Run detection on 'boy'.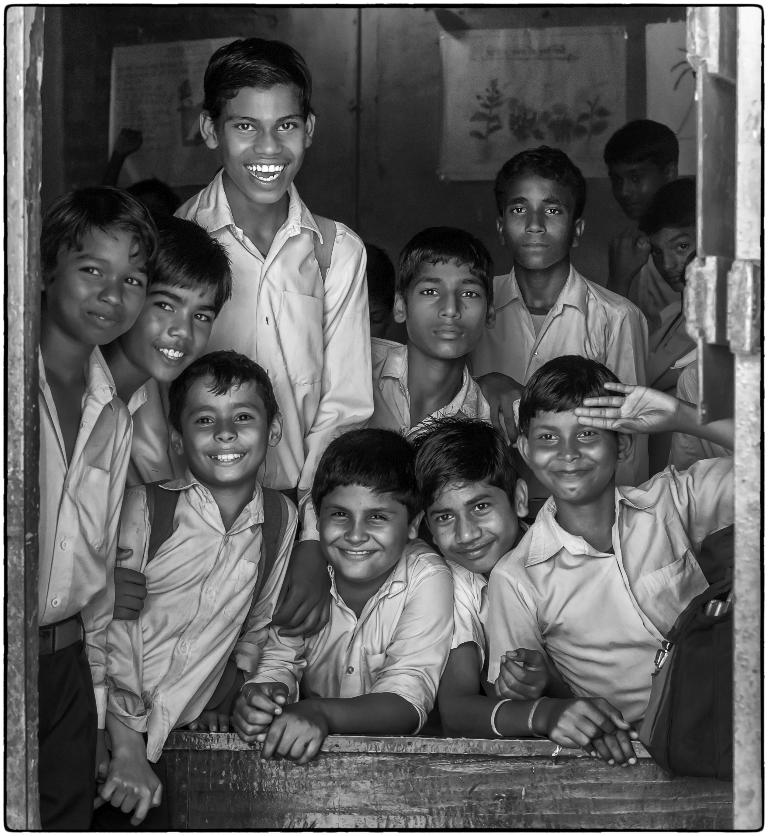
Result: region(364, 223, 506, 471).
